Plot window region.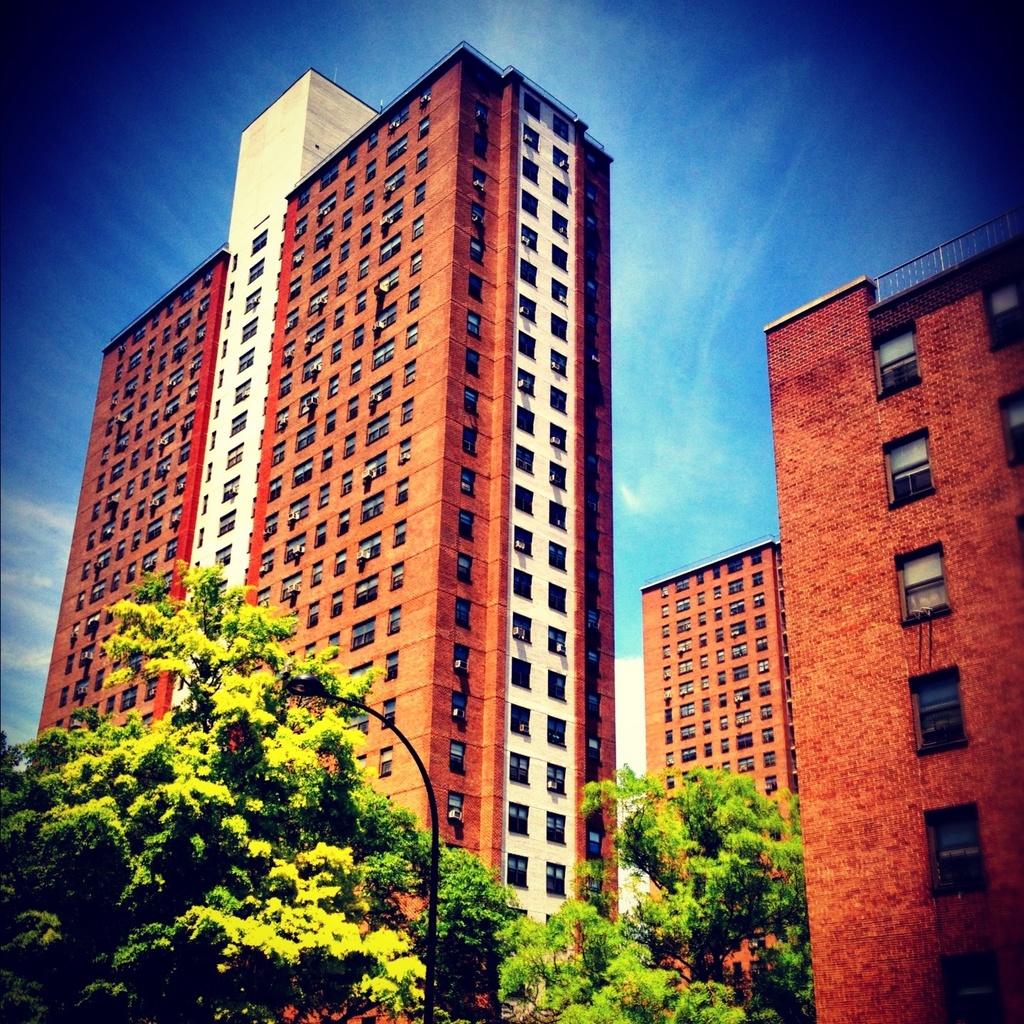
Plotted at 554/214/566/234.
